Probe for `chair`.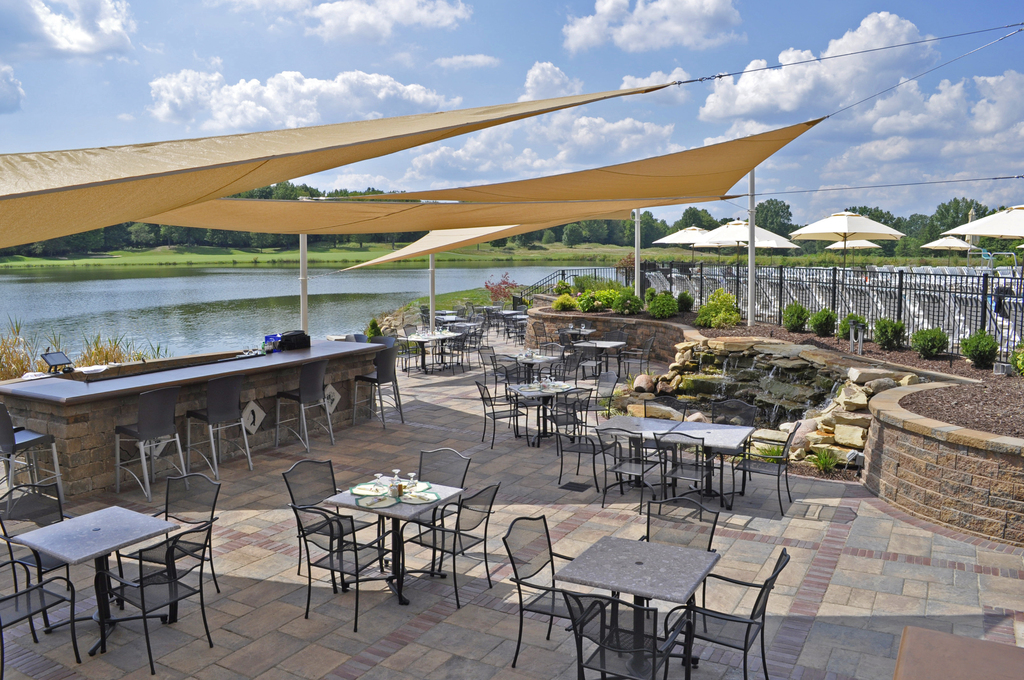
Probe result: select_region(0, 555, 83, 679).
